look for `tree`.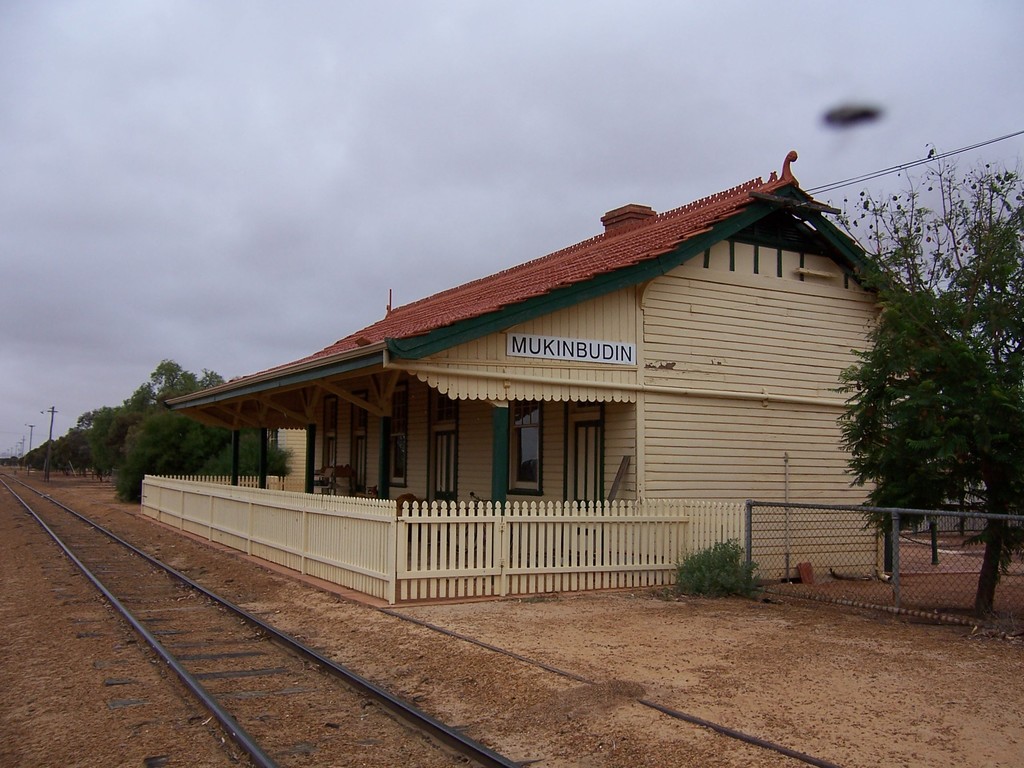
Found: bbox=[804, 183, 1011, 607].
